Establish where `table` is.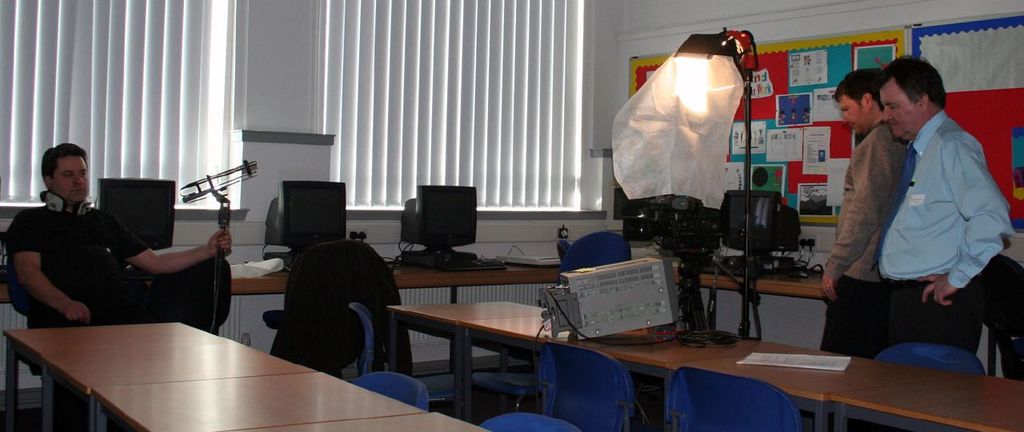
Established at left=0, top=321, right=318, bottom=431.
